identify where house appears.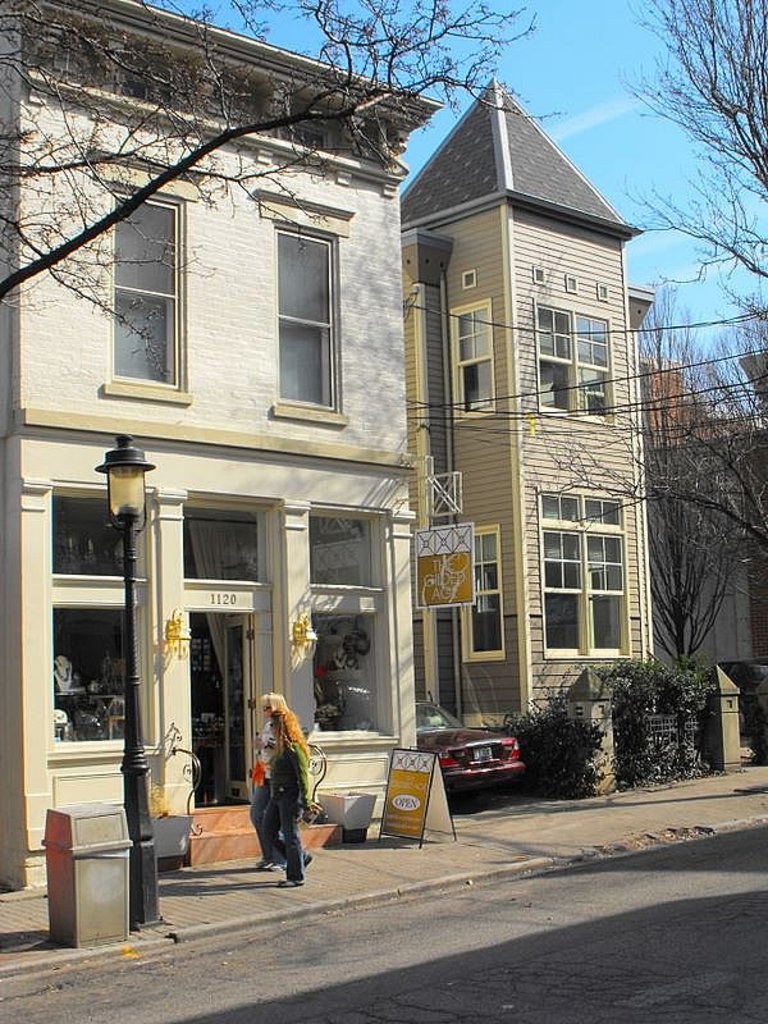
Appears at <bbox>0, 0, 675, 892</bbox>.
